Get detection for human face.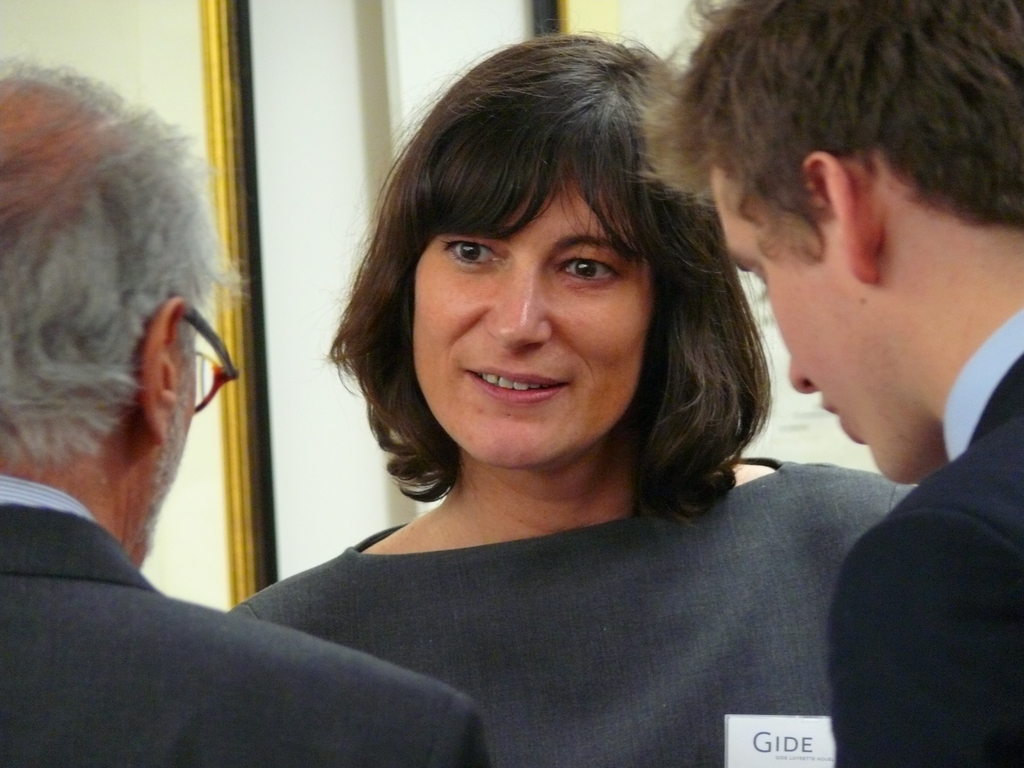
Detection: 142,336,198,559.
